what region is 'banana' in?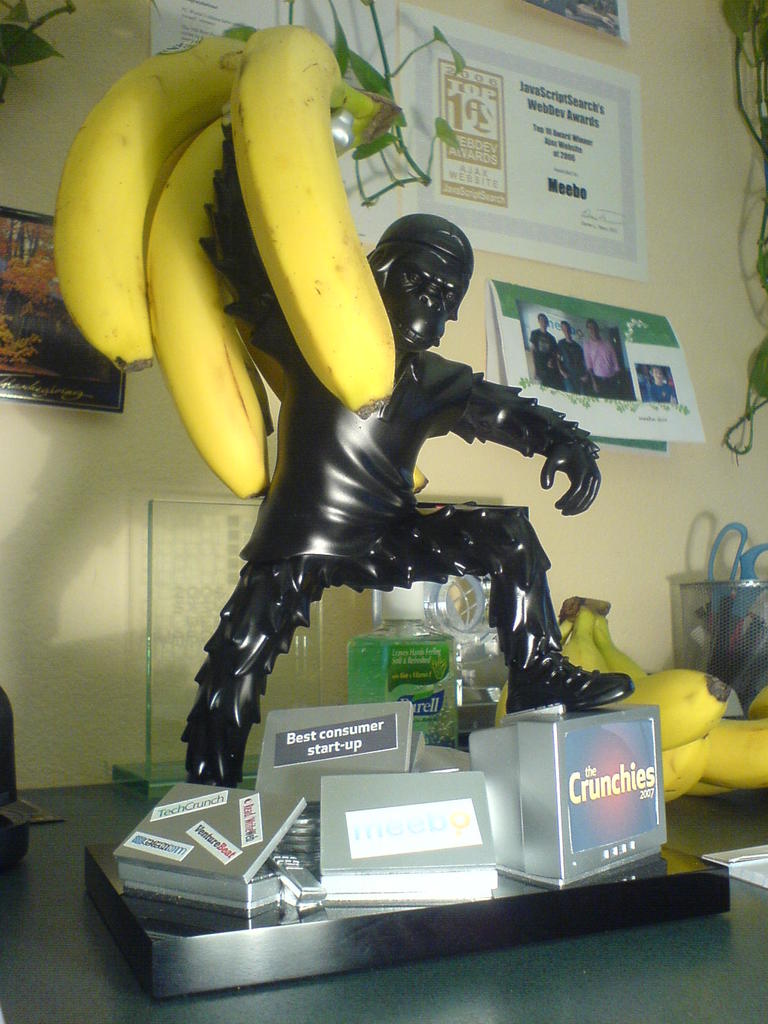
region(229, 298, 431, 493).
